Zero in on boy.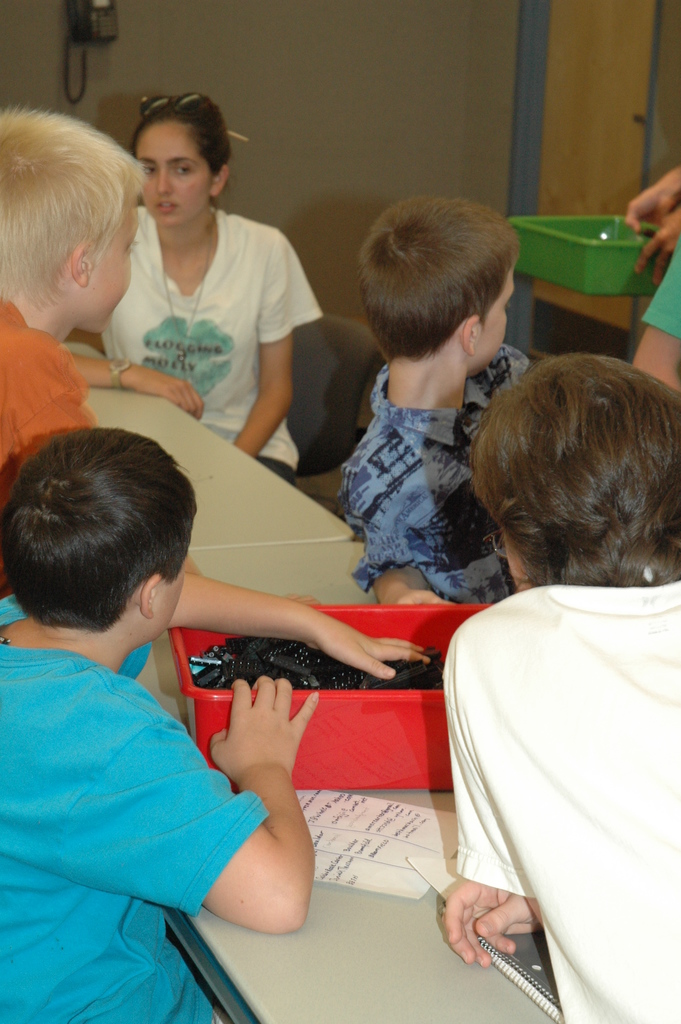
Zeroed in: {"left": 307, "top": 209, "right": 555, "bottom": 619}.
